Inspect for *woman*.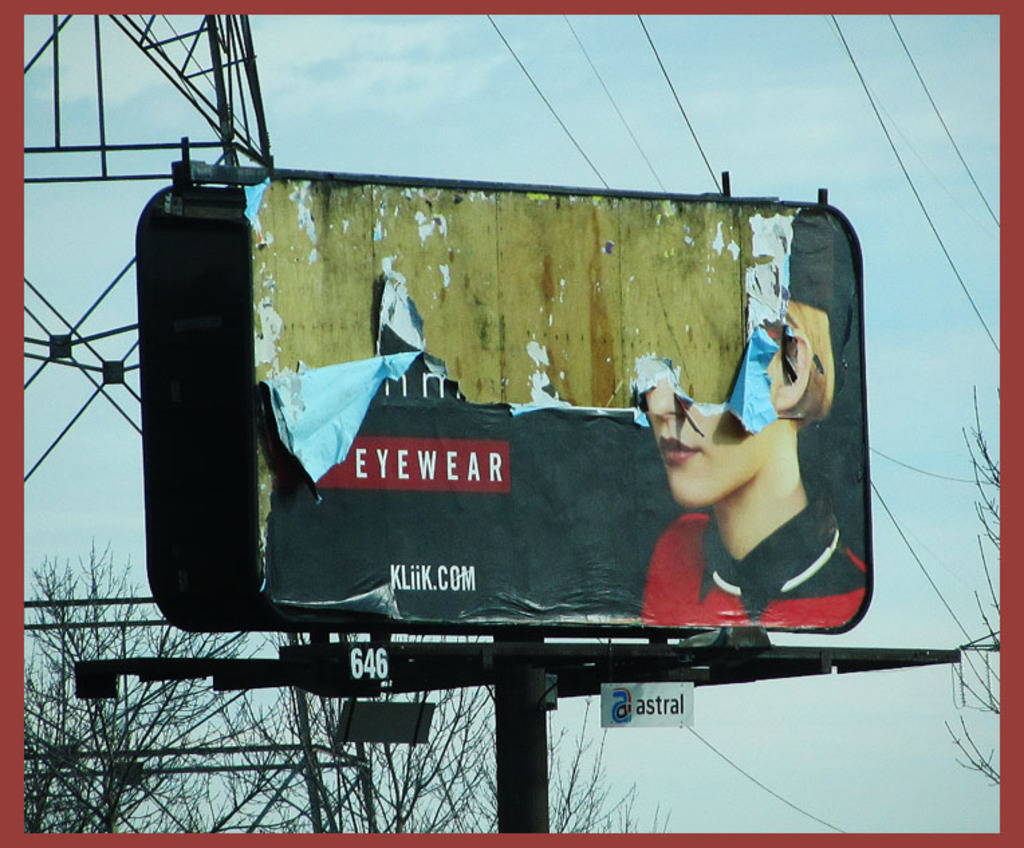
Inspection: 635, 225, 863, 635.
